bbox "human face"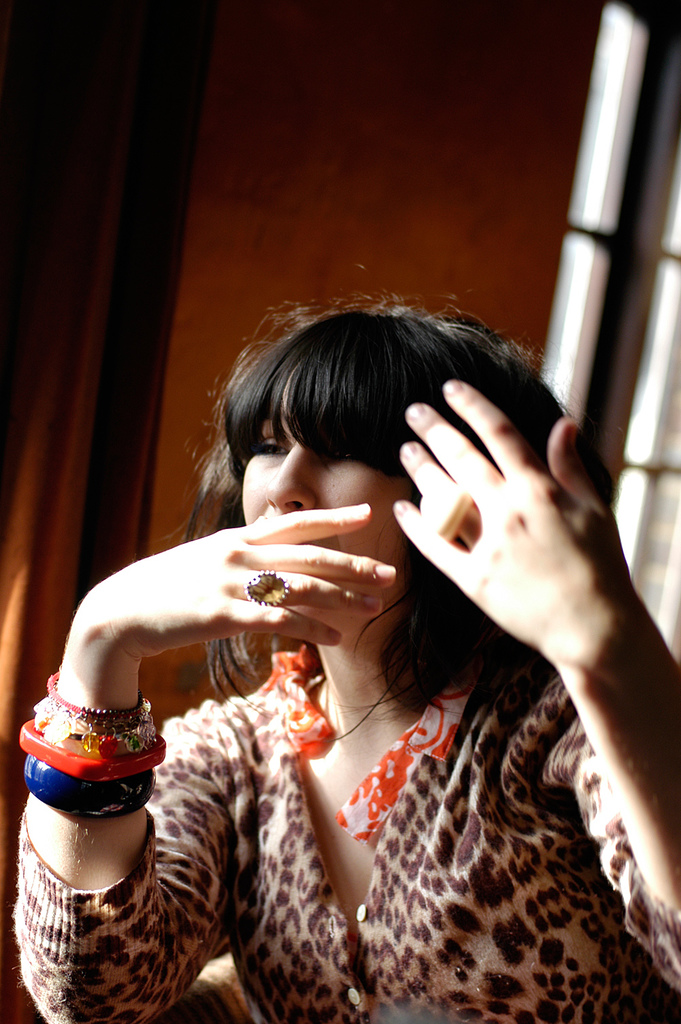
bbox(244, 418, 413, 633)
